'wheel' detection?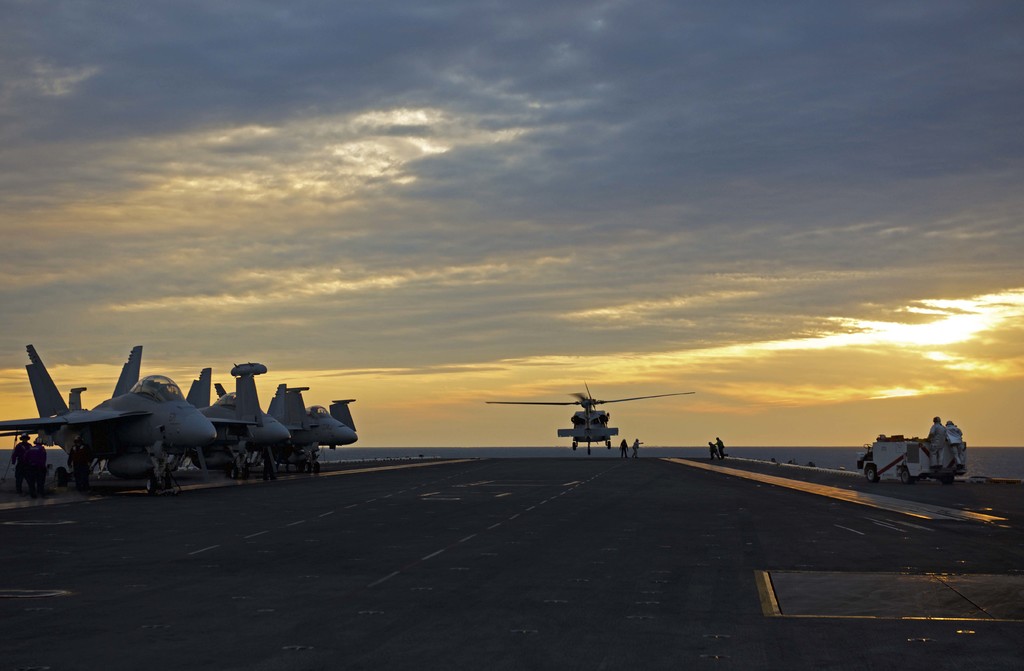
315 462 320 474
